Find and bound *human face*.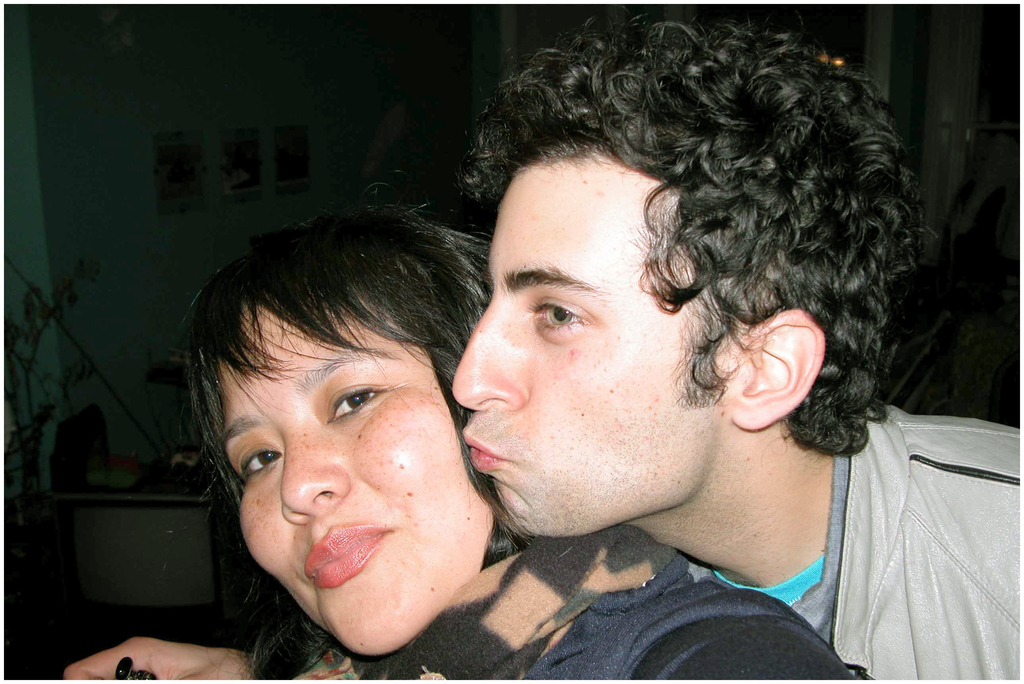
Bound: 212,299,494,655.
